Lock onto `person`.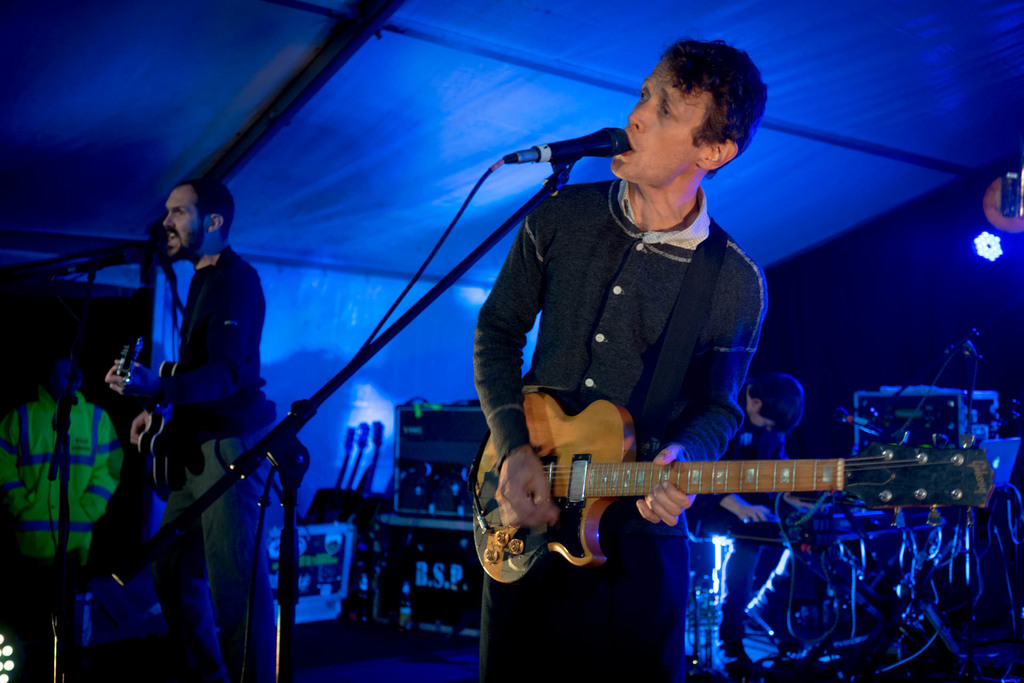
Locked: {"x1": 474, "y1": 38, "x2": 769, "y2": 682}.
